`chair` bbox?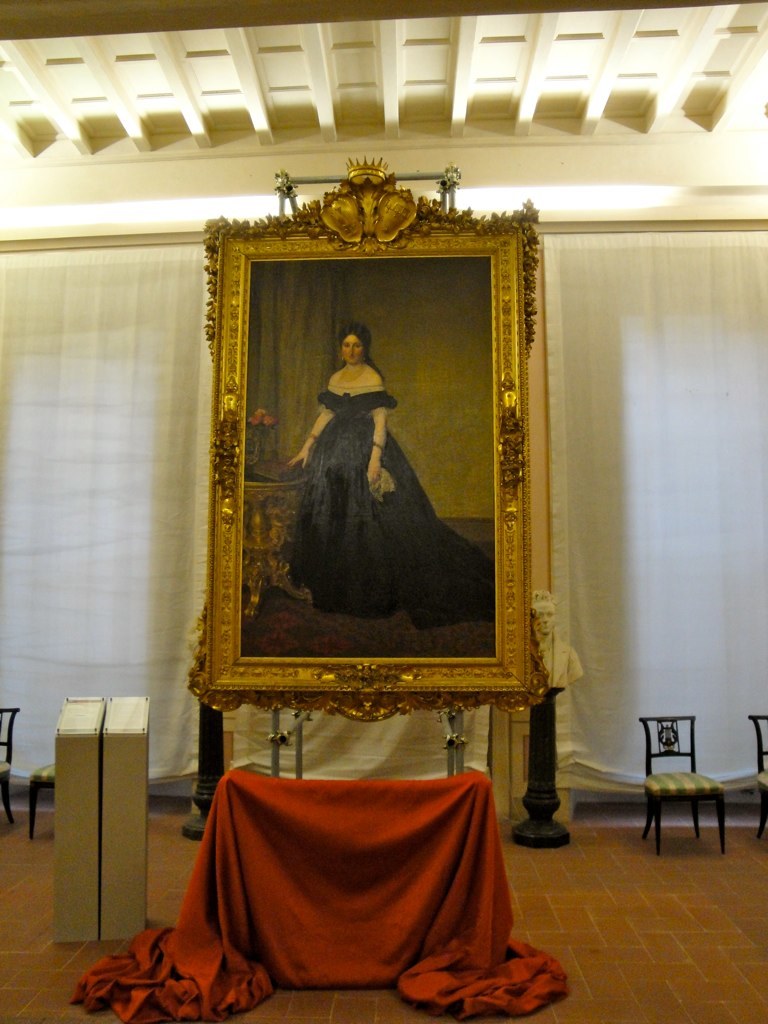
[left=626, top=731, right=744, bottom=869]
